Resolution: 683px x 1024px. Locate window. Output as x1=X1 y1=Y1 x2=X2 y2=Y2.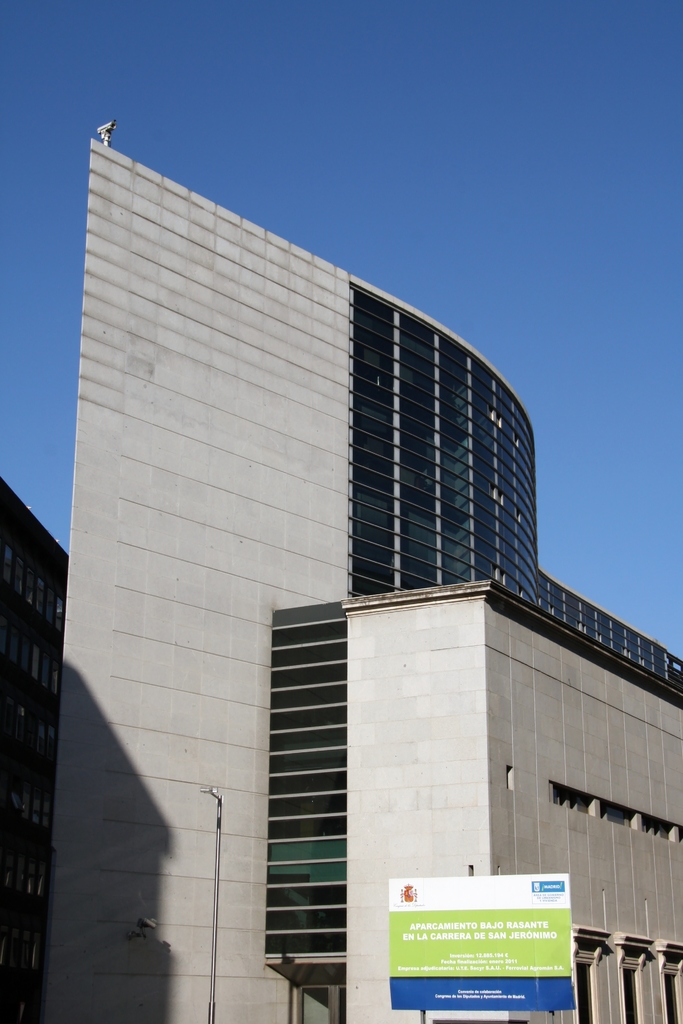
x1=659 y1=964 x2=680 y2=1023.
